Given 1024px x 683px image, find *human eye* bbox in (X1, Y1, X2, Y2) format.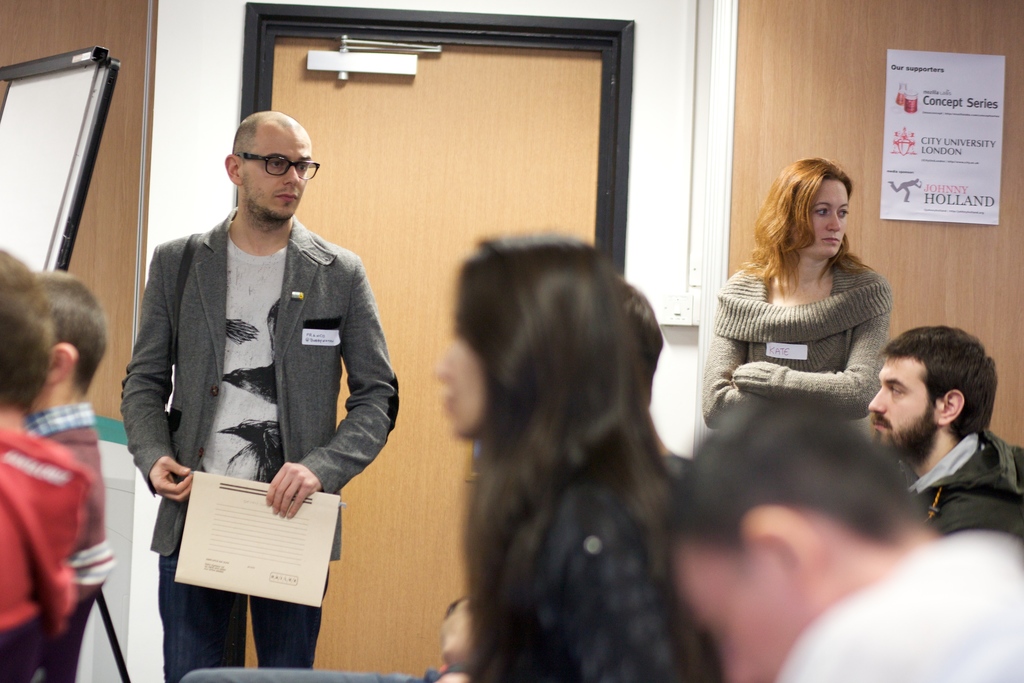
(812, 205, 829, 220).
